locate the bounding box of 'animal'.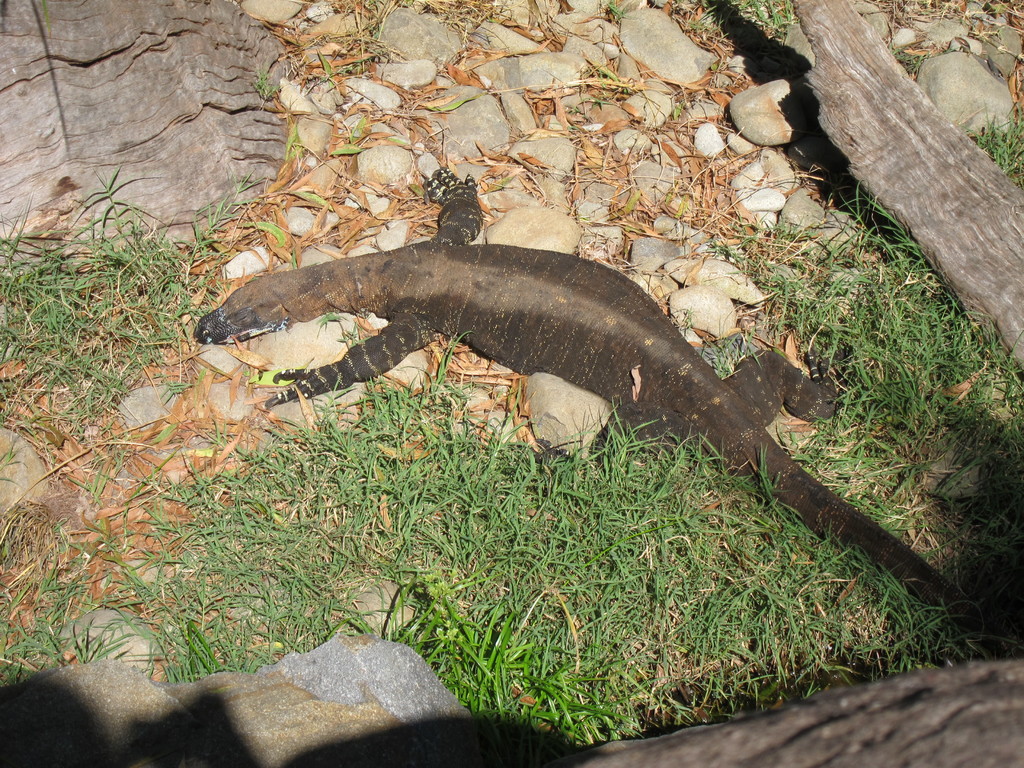
Bounding box: box(196, 167, 1006, 658).
